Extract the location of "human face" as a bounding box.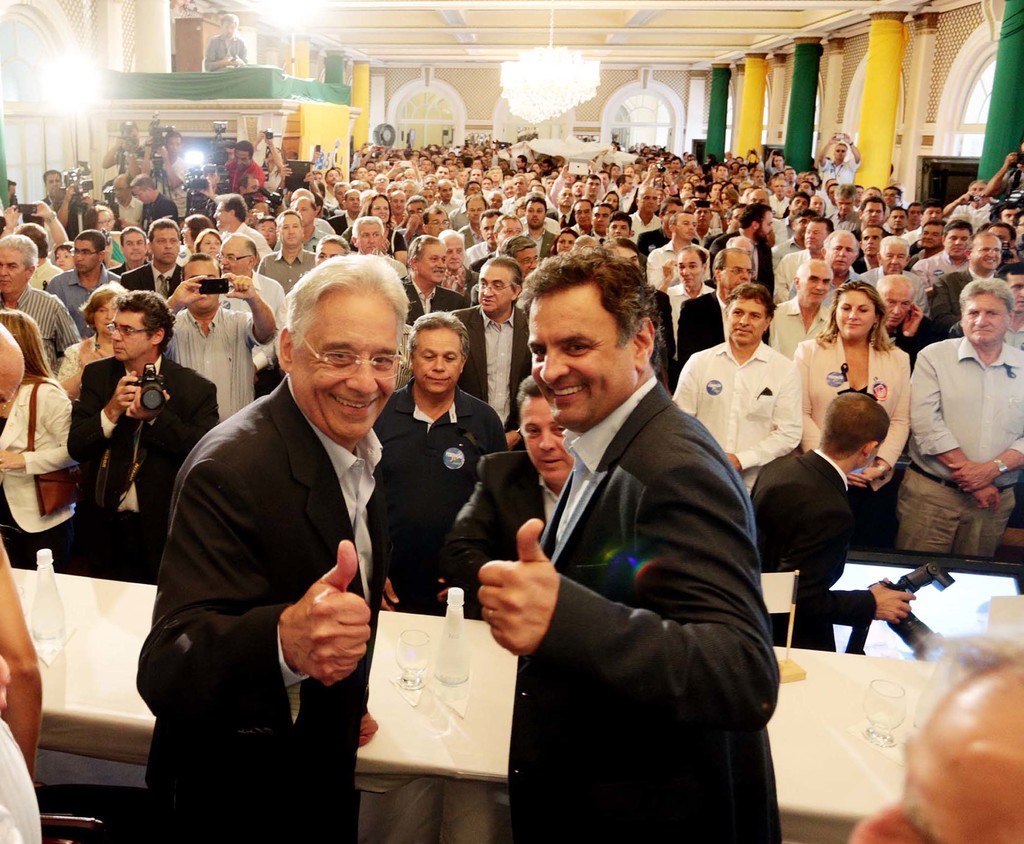
bbox=(639, 187, 657, 212).
